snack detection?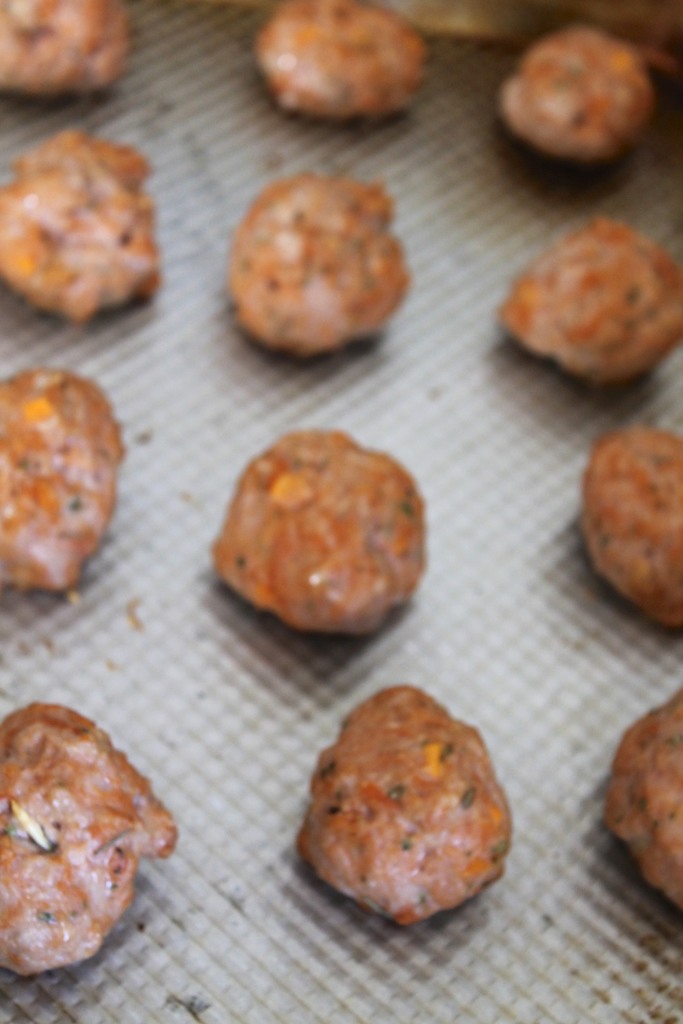
(0,364,132,595)
